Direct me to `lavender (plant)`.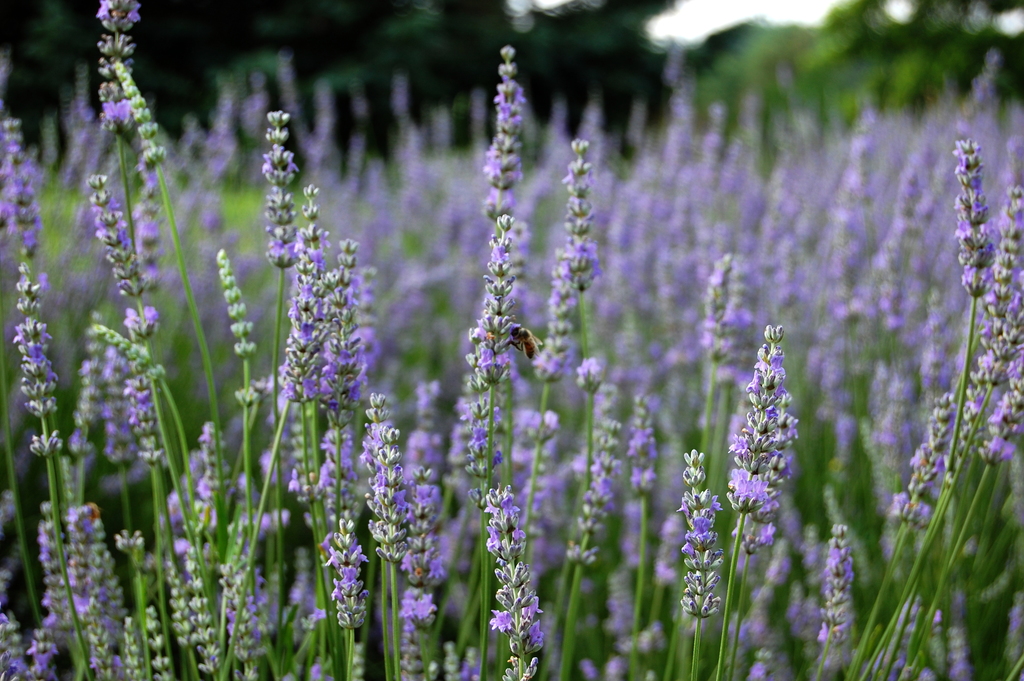
Direction: (x1=314, y1=500, x2=371, y2=680).
